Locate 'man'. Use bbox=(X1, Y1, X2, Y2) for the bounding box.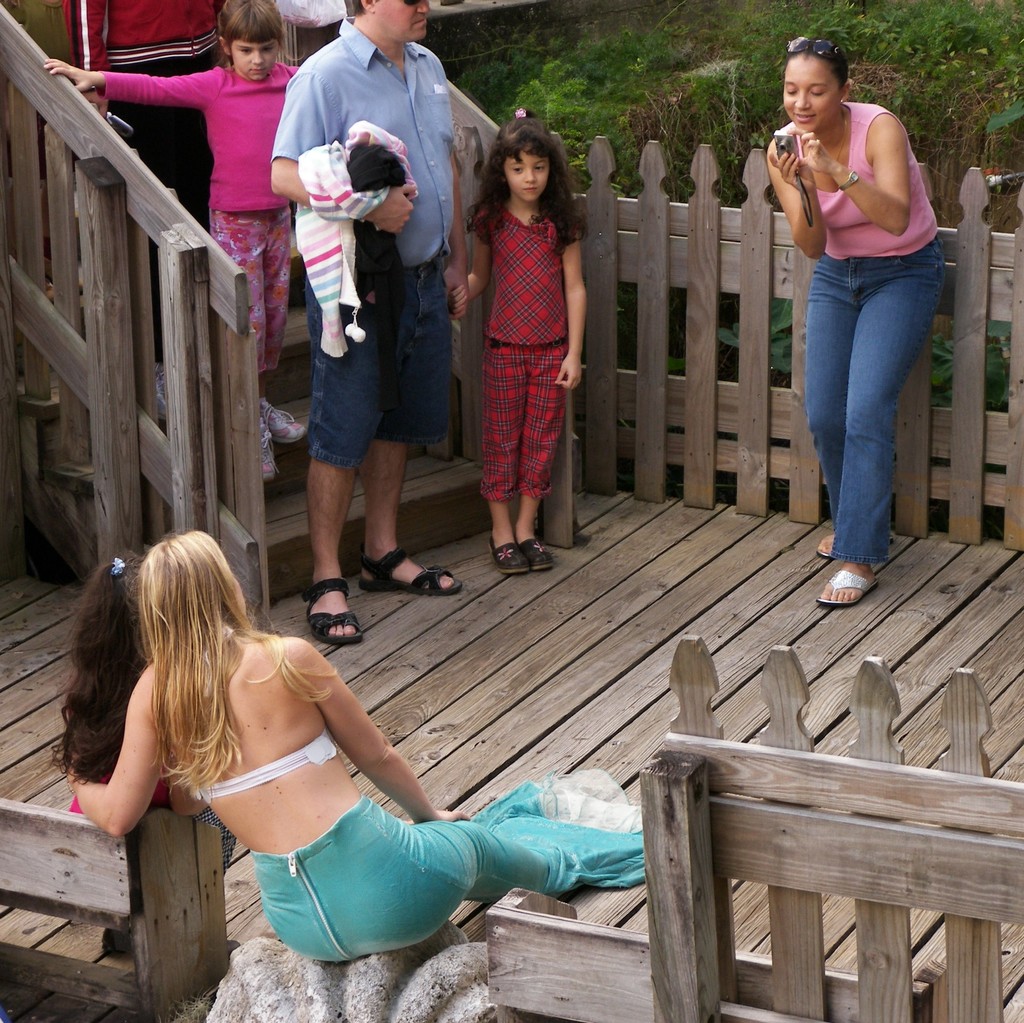
bbox=(270, 24, 482, 602).
